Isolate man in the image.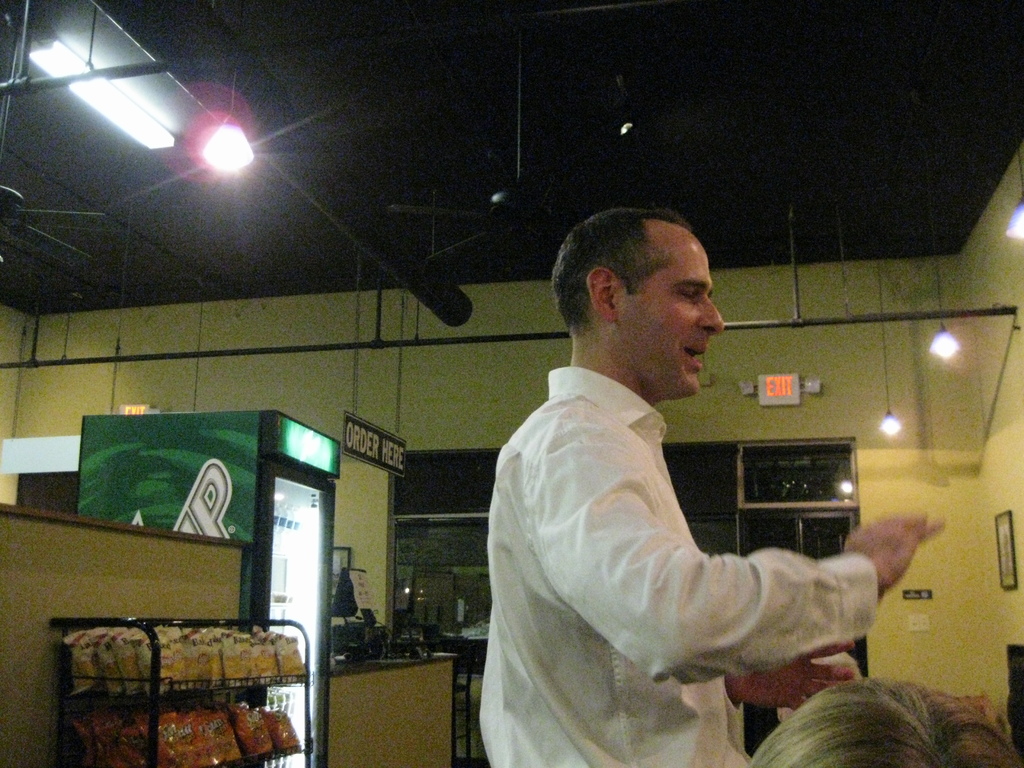
Isolated region: <box>470,205,950,767</box>.
